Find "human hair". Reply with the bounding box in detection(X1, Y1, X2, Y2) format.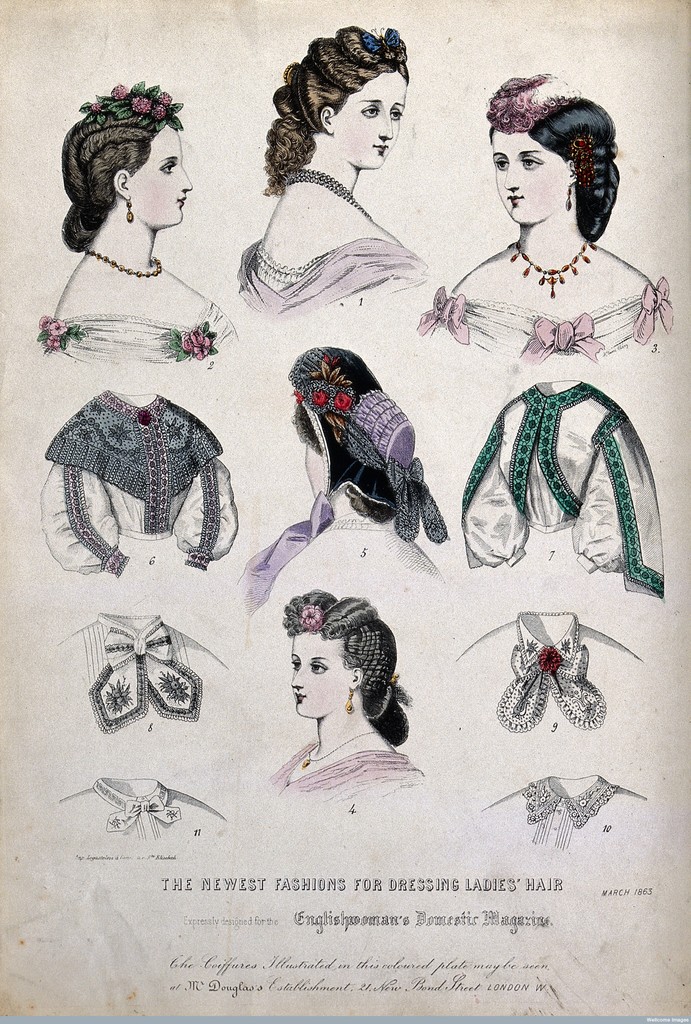
detection(291, 345, 450, 552).
